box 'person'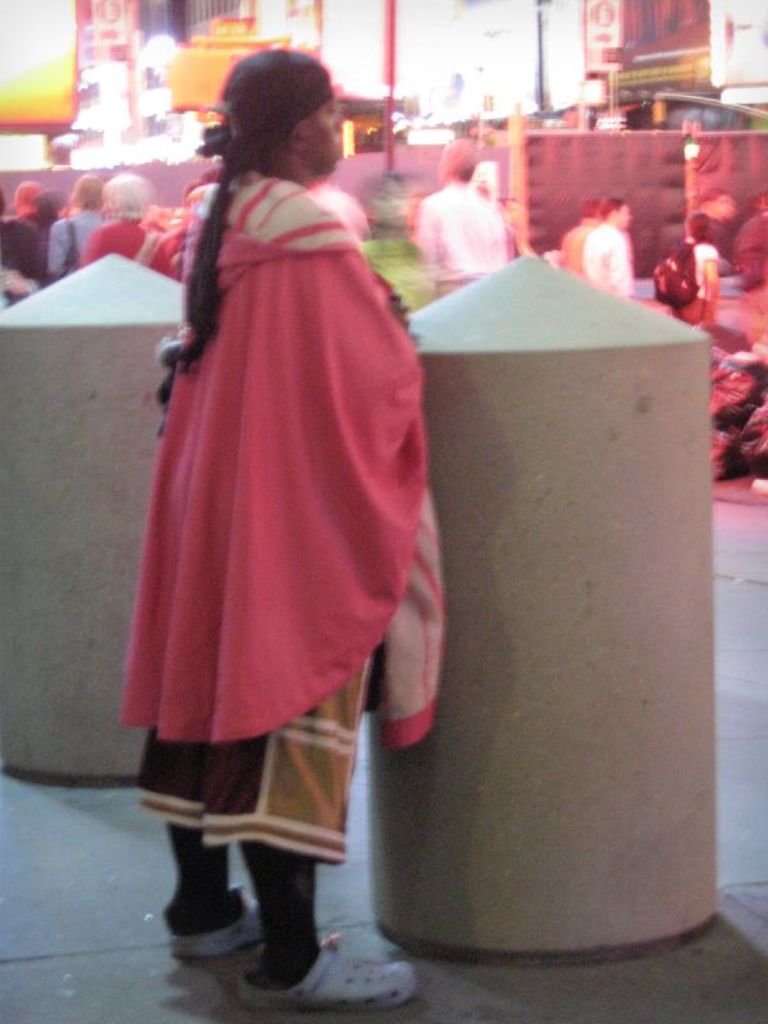
x1=692 y1=193 x2=732 y2=275
